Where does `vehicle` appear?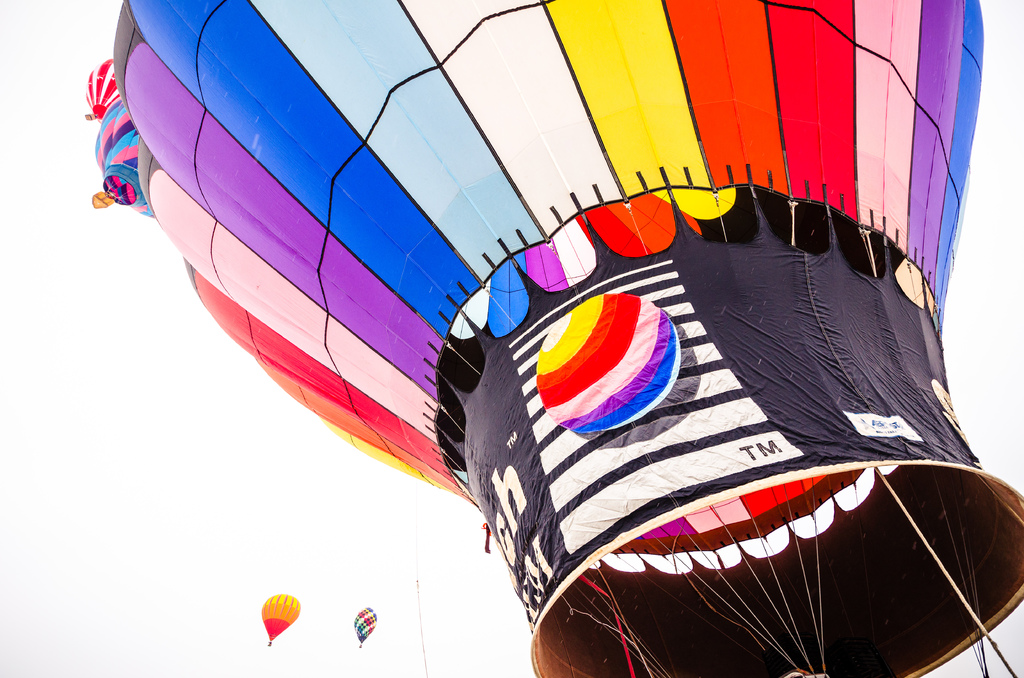
Appears at (89, 100, 152, 216).
